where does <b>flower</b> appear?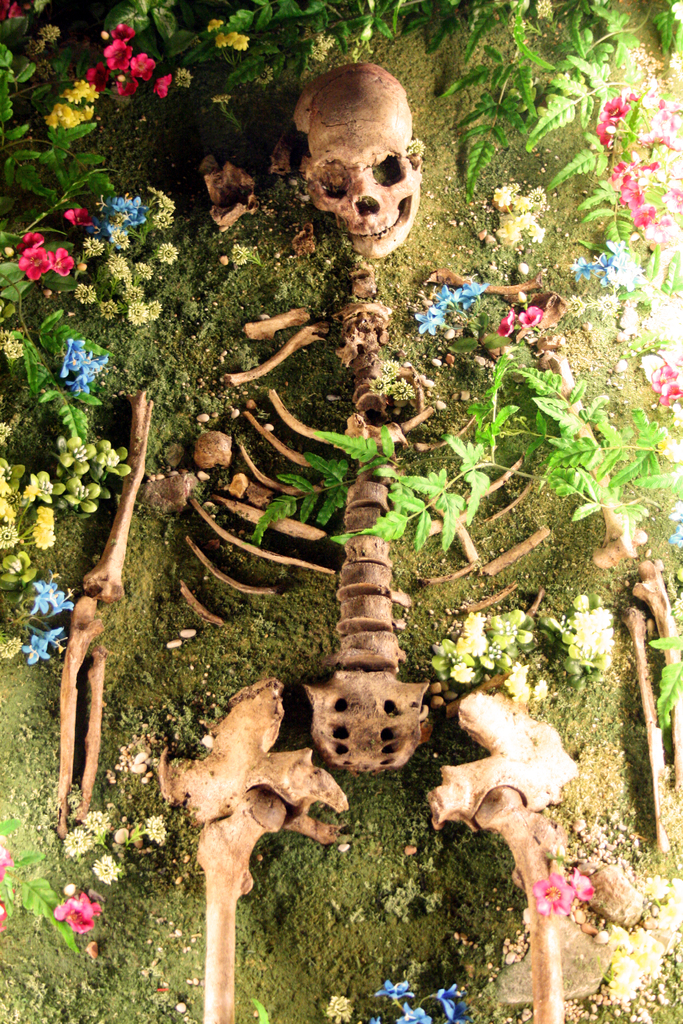
Appears at 642 352 682 408.
